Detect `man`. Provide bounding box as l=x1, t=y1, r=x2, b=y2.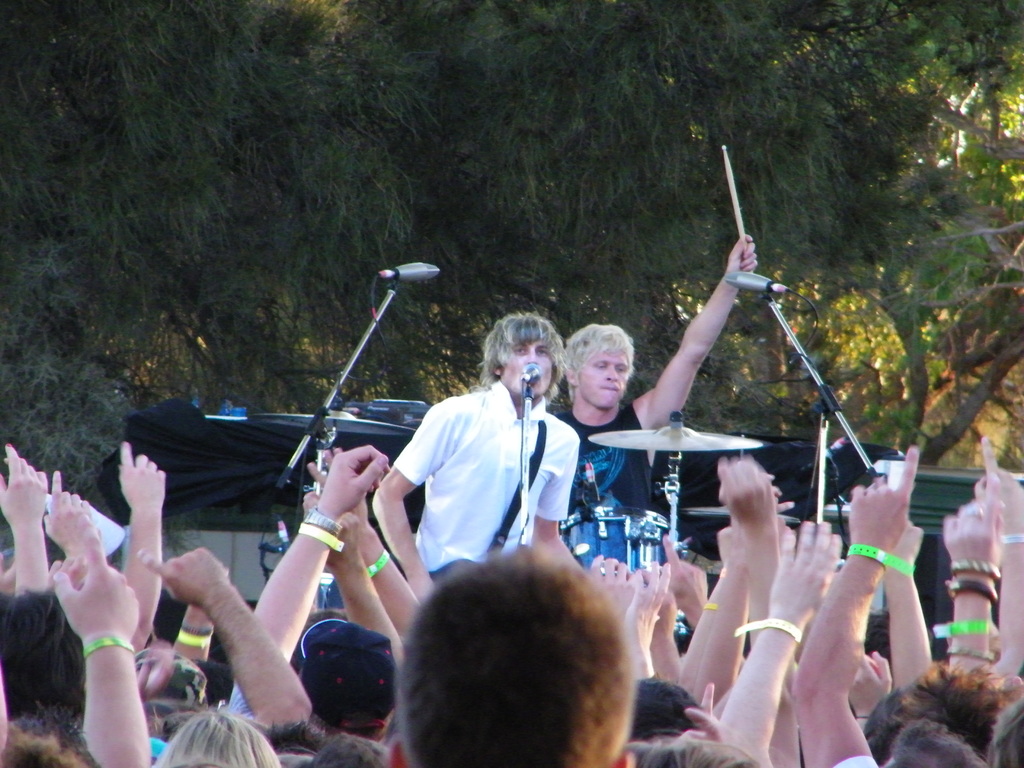
l=371, t=339, r=582, b=636.
